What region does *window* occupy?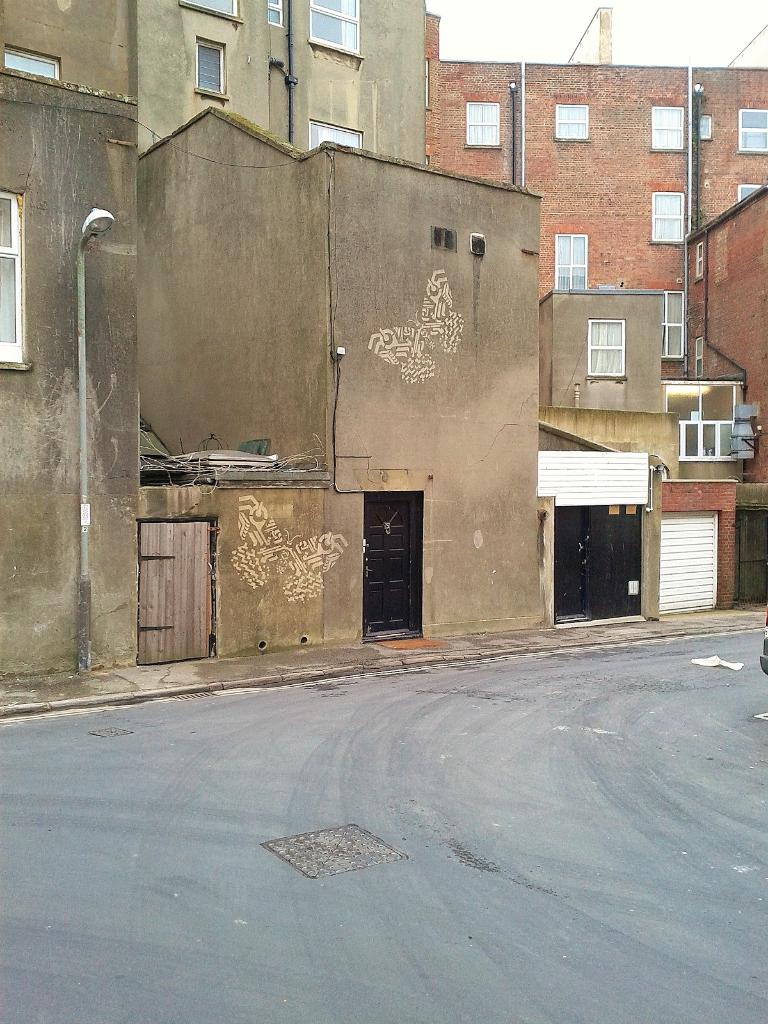
region(732, 183, 762, 207).
